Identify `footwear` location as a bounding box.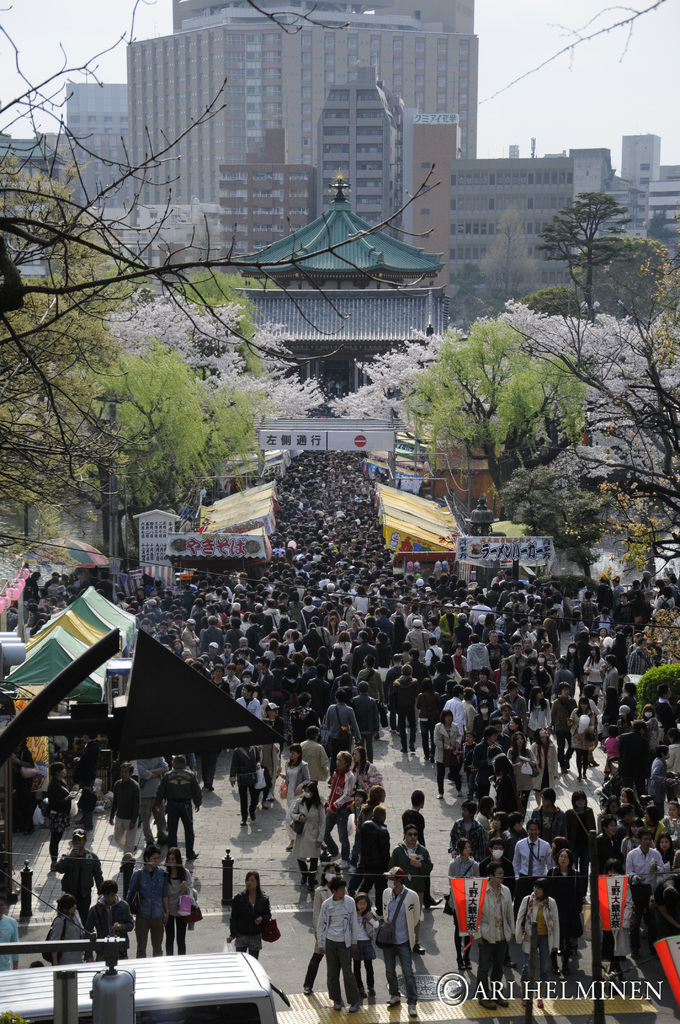
bbox=[407, 1000, 421, 1014].
